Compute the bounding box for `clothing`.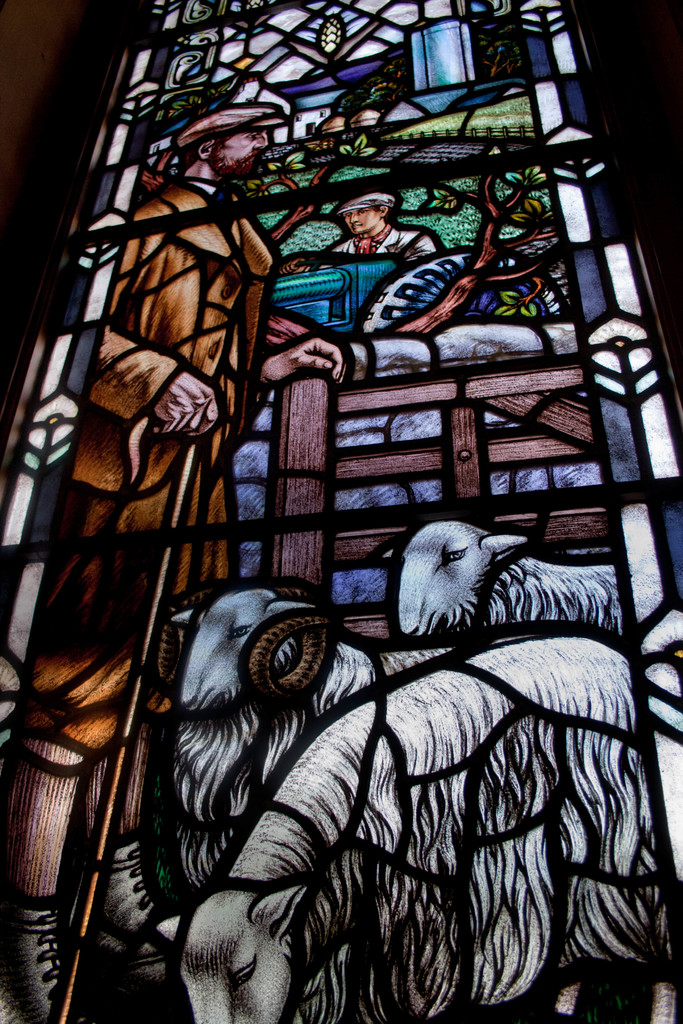
region(329, 223, 436, 258).
